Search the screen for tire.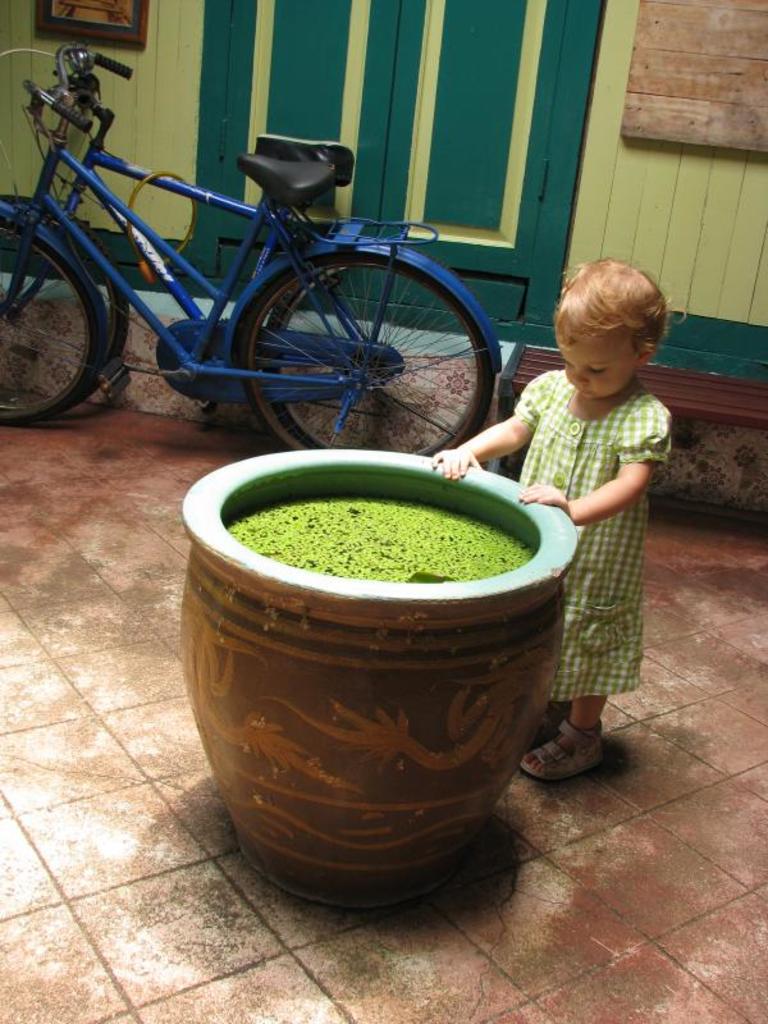
Found at (237,247,509,471).
